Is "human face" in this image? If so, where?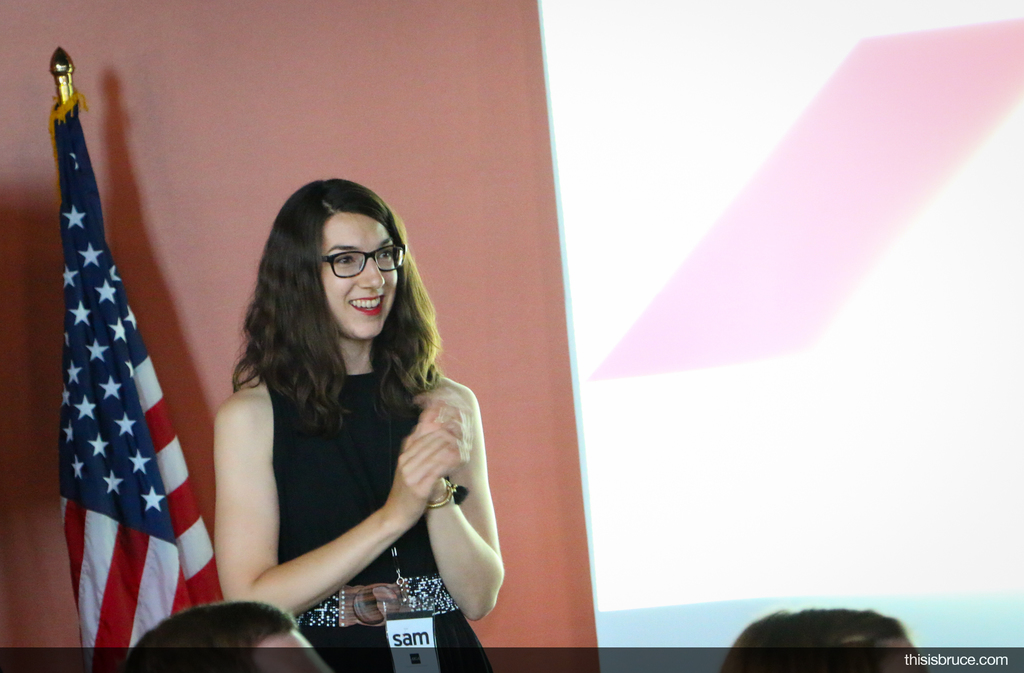
Yes, at {"x1": 321, "y1": 210, "x2": 399, "y2": 337}.
